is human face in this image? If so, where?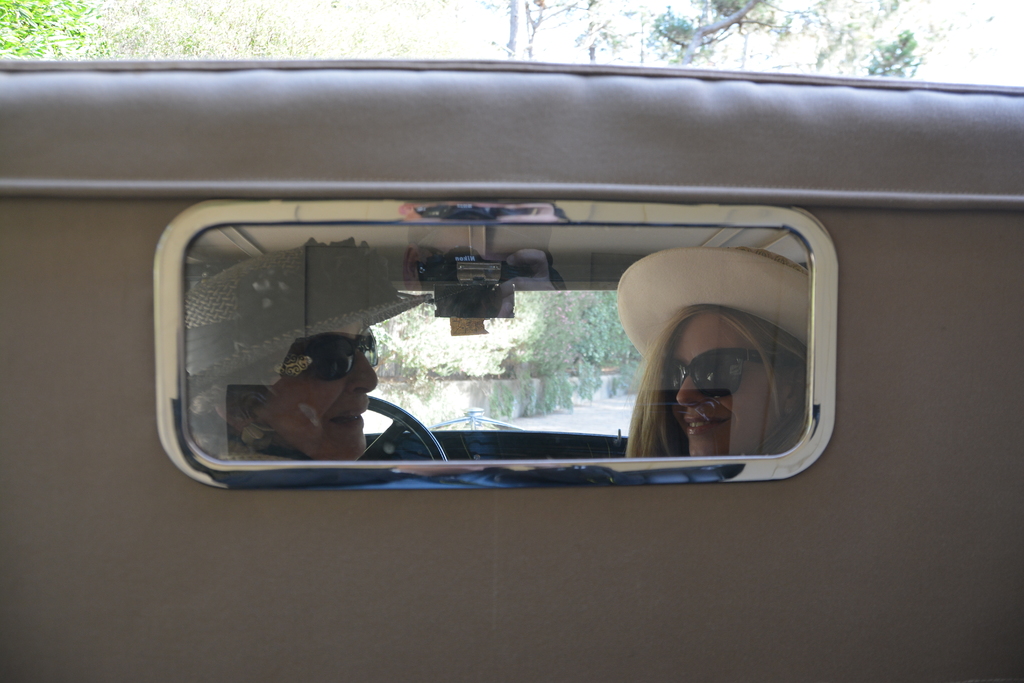
Yes, at (255,345,378,458).
